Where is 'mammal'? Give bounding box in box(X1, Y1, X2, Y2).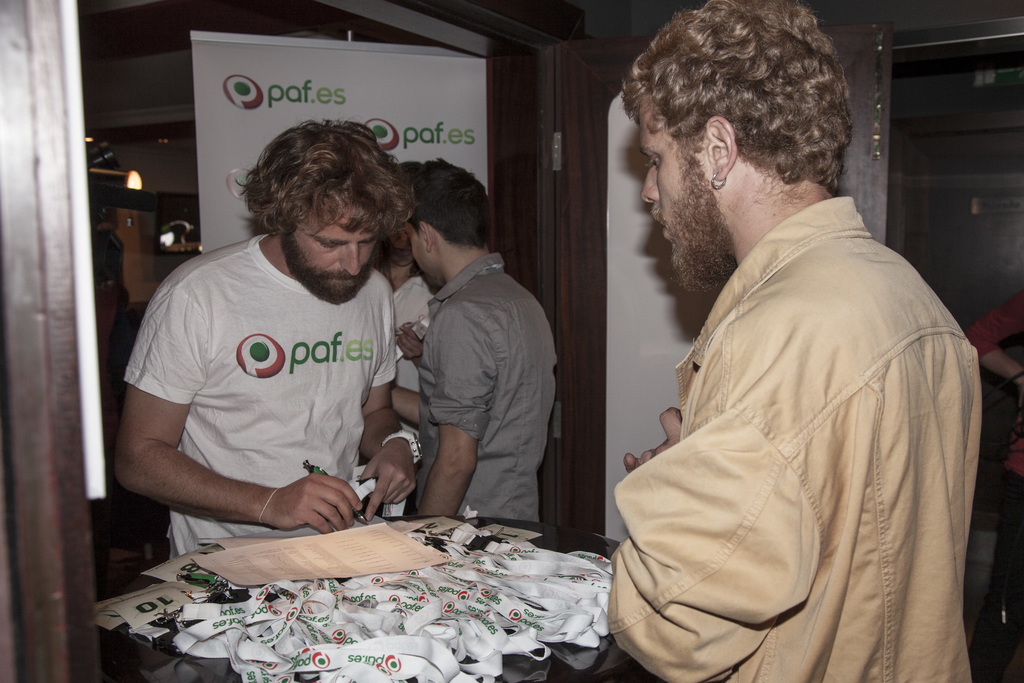
box(107, 170, 433, 556).
